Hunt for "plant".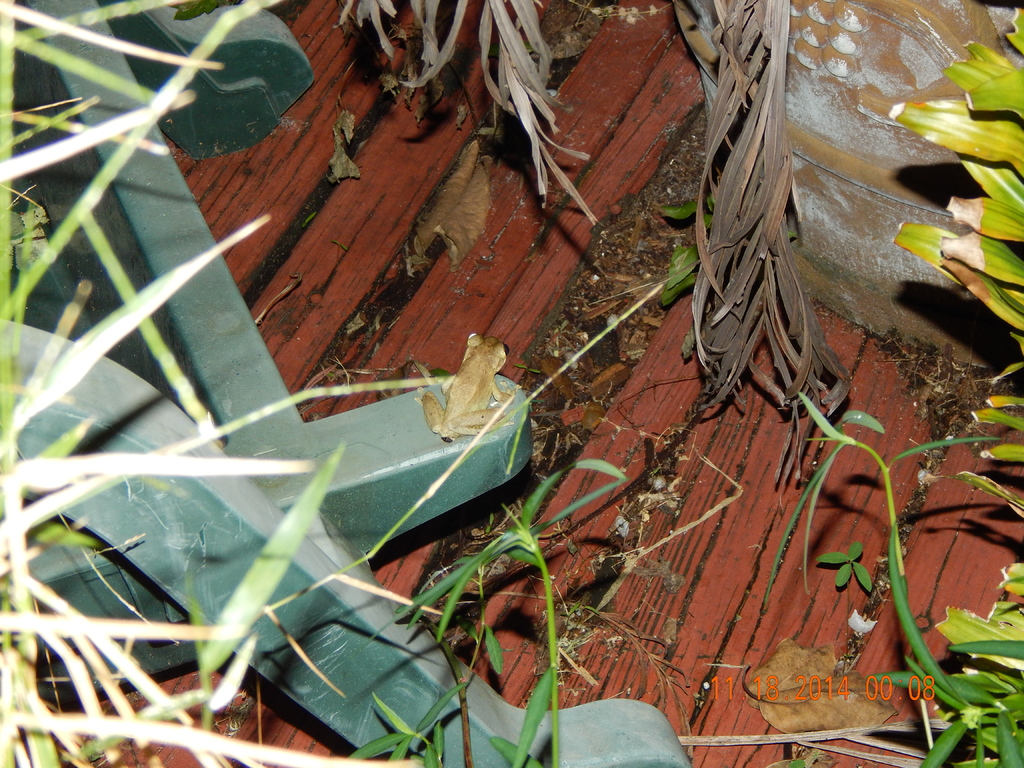
Hunted down at l=0, t=0, r=580, b=767.
